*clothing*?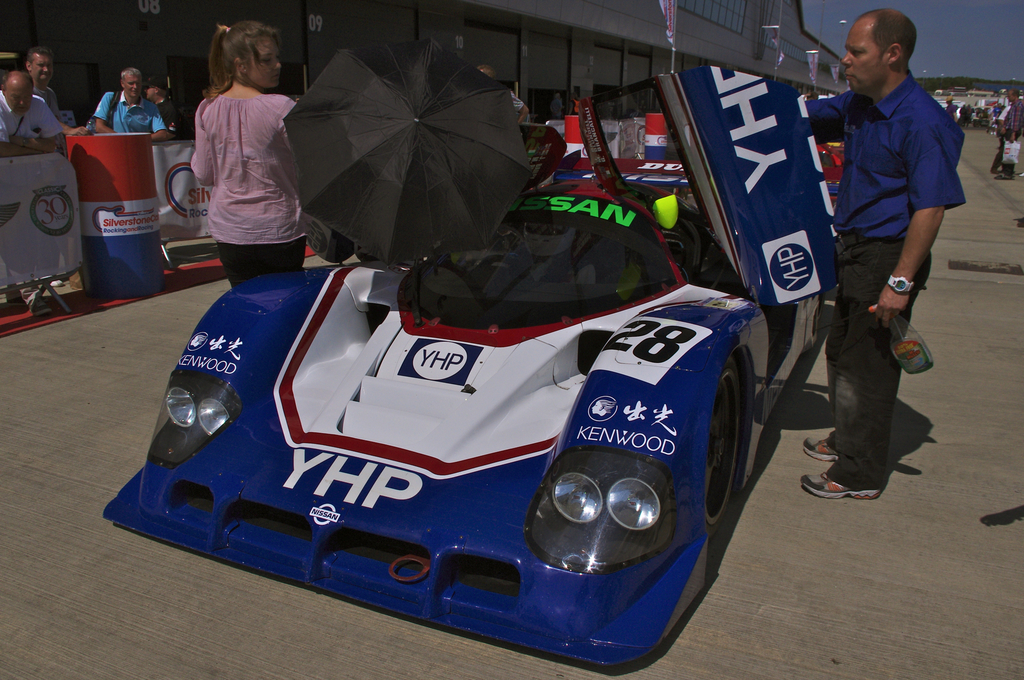
[x1=0, y1=90, x2=58, y2=134]
